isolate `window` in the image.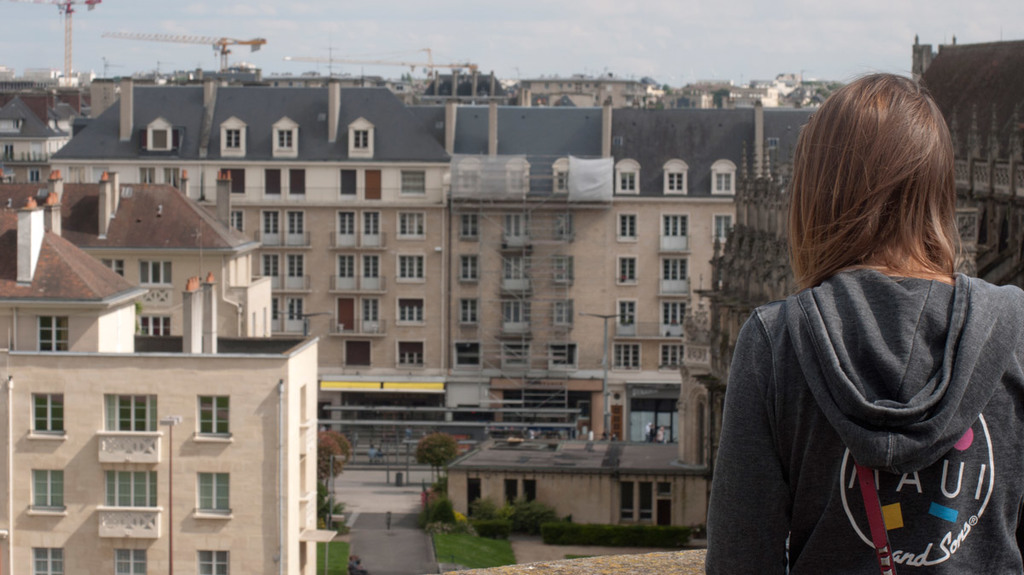
Isolated region: pyautogui.locateOnScreen(234, 169, 251, 197).
